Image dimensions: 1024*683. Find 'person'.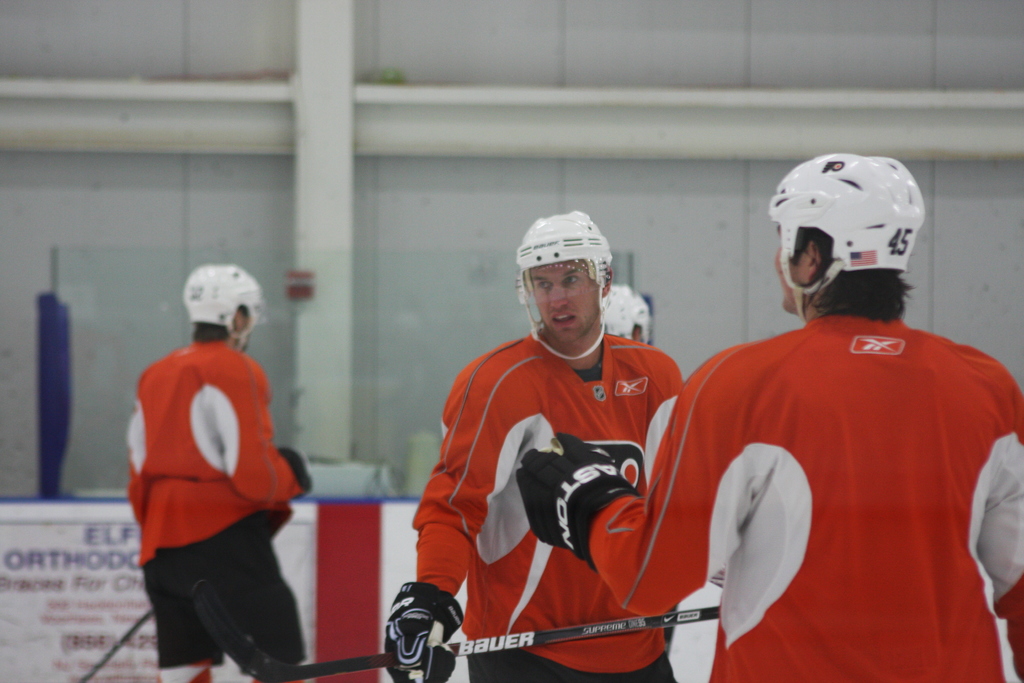
bbox=[120, 258, 318, 673].
